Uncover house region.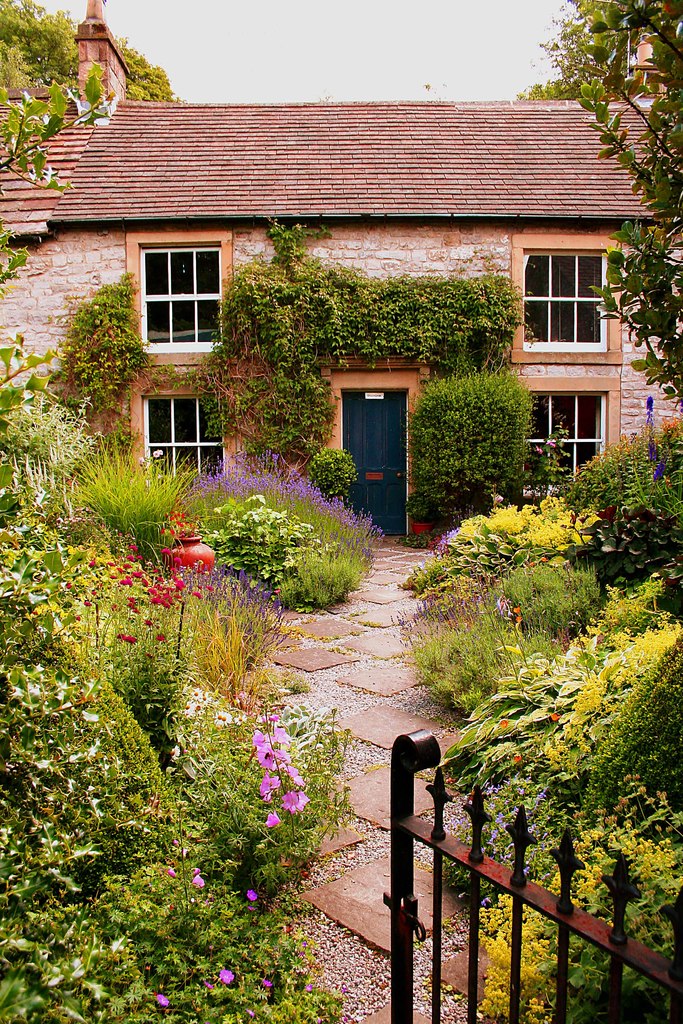
Uncovered: bbox=(76, 142, 640, 520).
